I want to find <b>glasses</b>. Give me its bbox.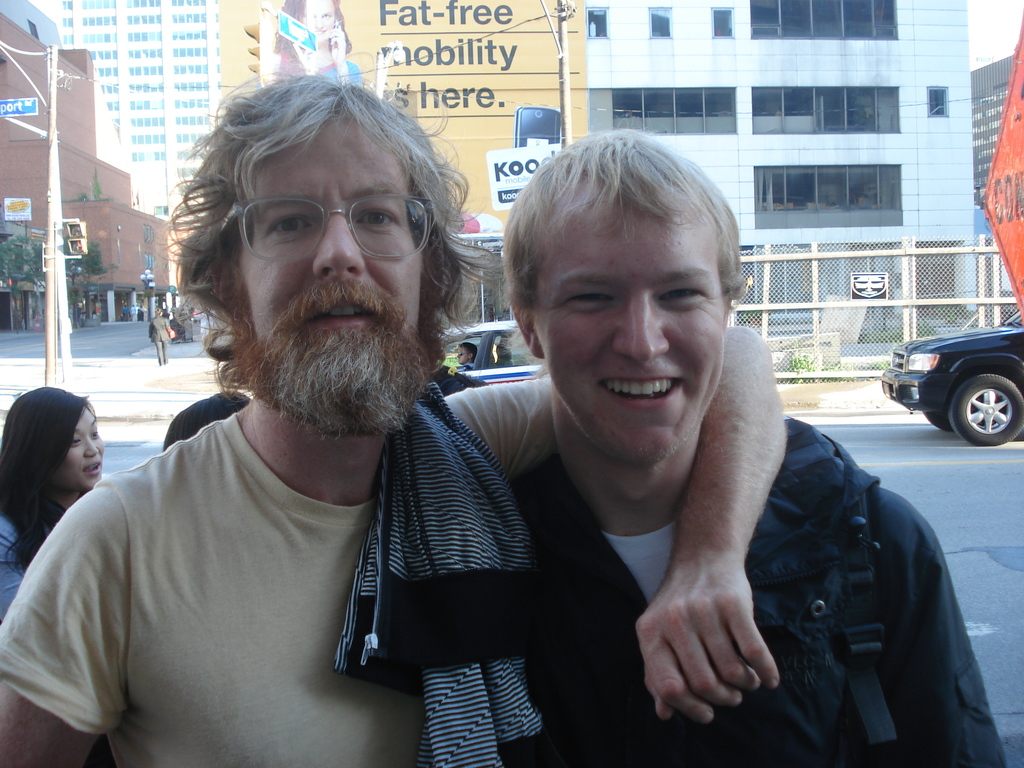
(x1=198, y1=184, x2=450, y2=271).
